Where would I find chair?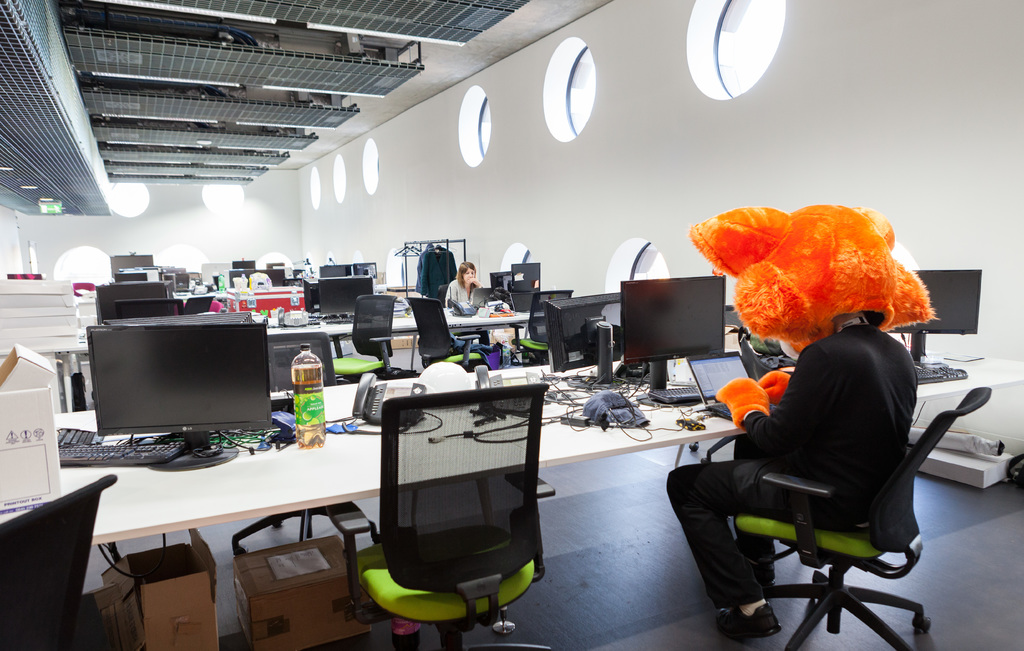
At <box>328,288,391,382</box>.
